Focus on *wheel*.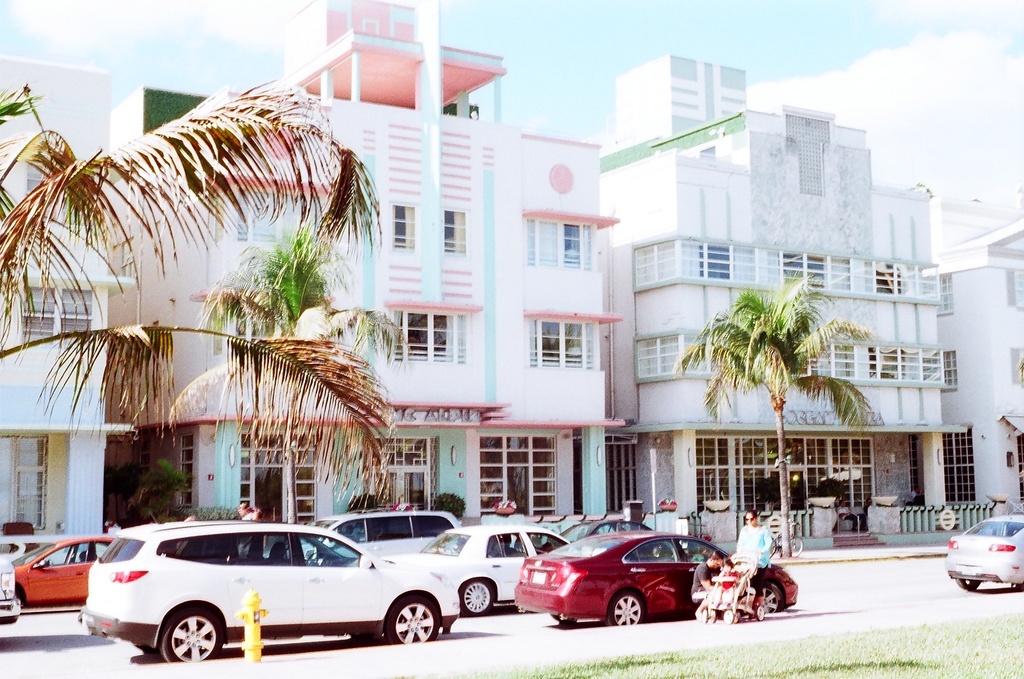
Focused at [left=956, top=578, right=980, bottom=593].
